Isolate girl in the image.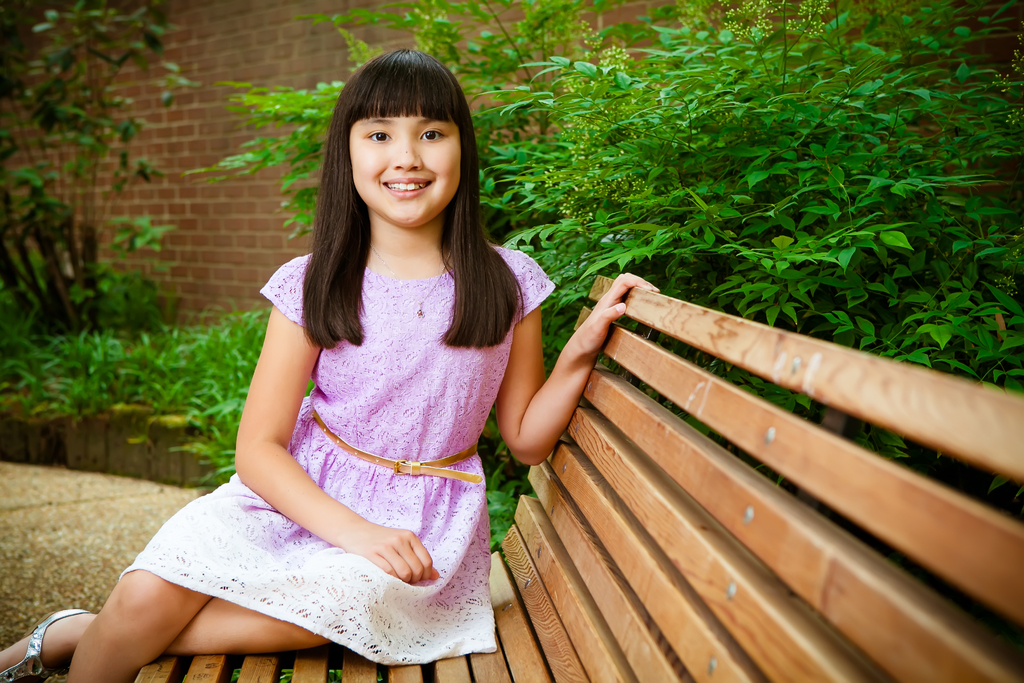
Isolated region: BBox(0, 38, 654, 682).
